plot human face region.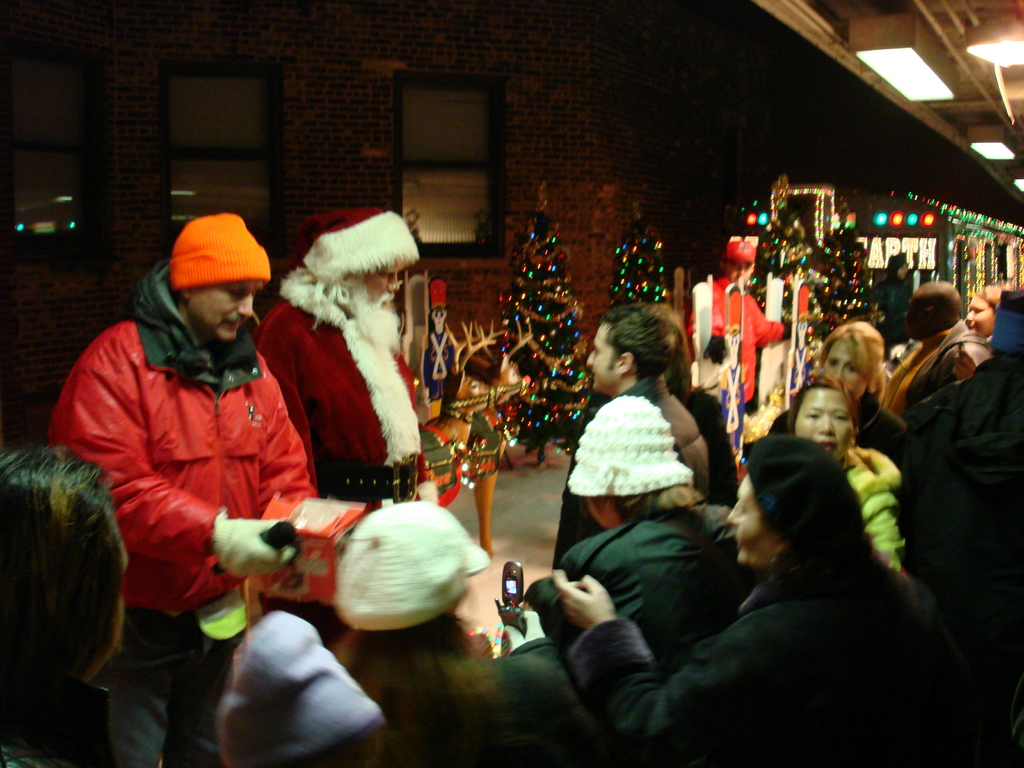
Plotted at crop(904, 295, 928, 340).
